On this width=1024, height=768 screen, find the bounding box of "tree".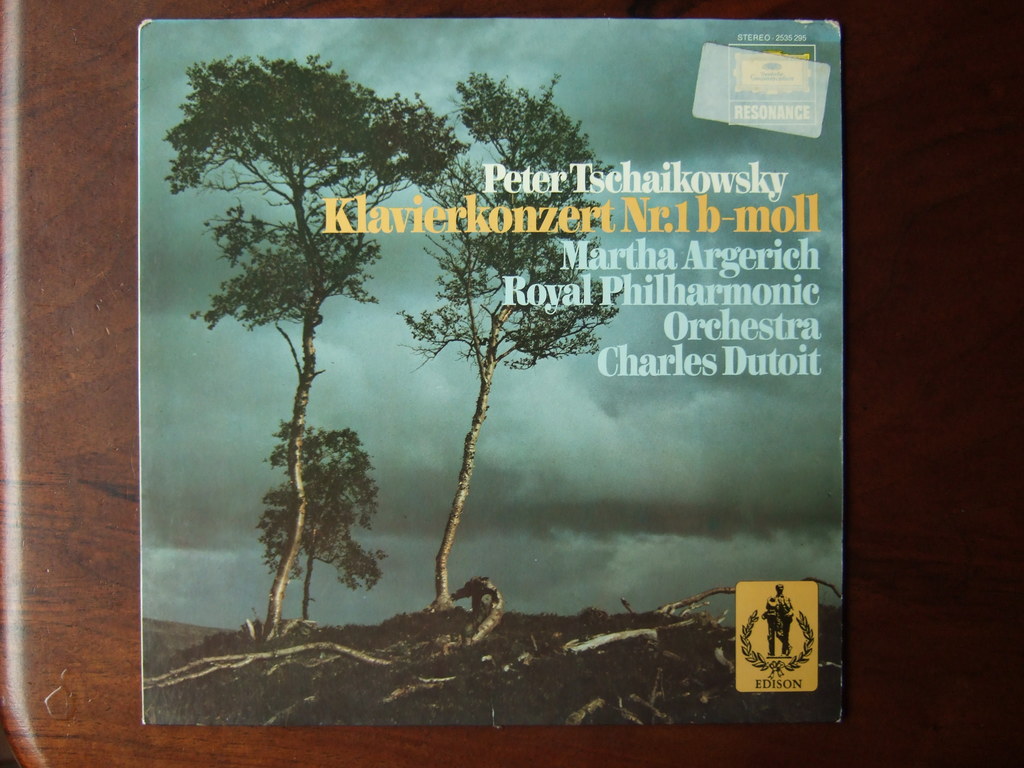
Bounding box: [255,413,390,619].
